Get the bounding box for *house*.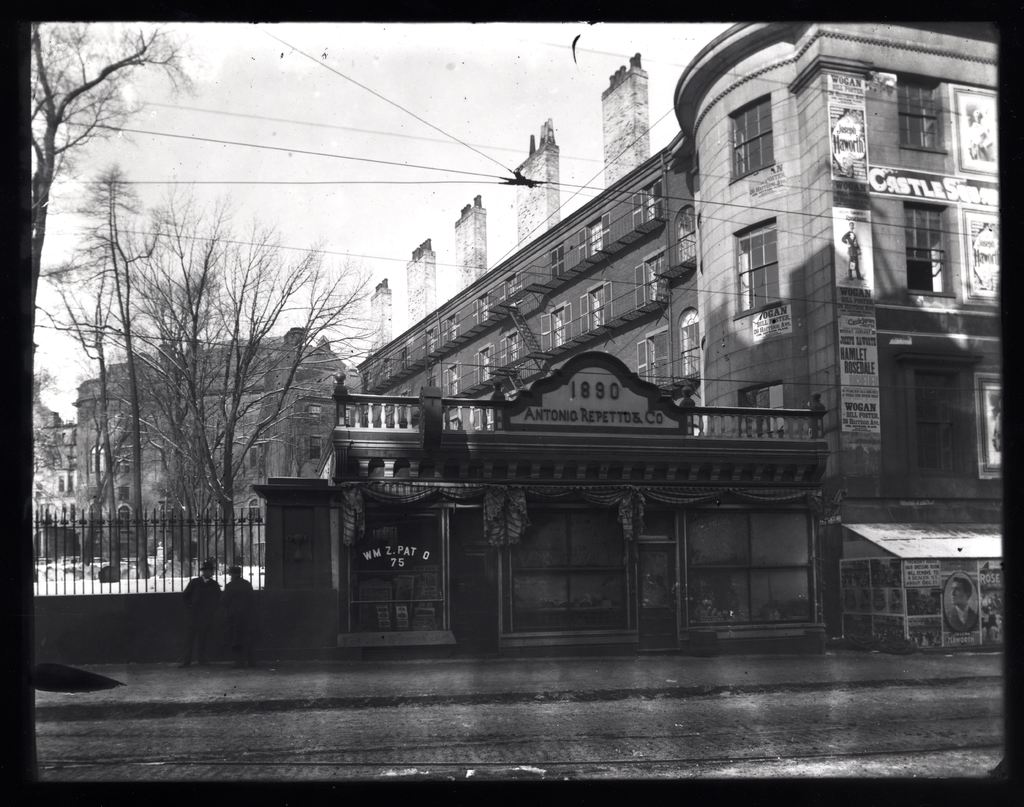
Rect(346, 13, 1016, 595).
